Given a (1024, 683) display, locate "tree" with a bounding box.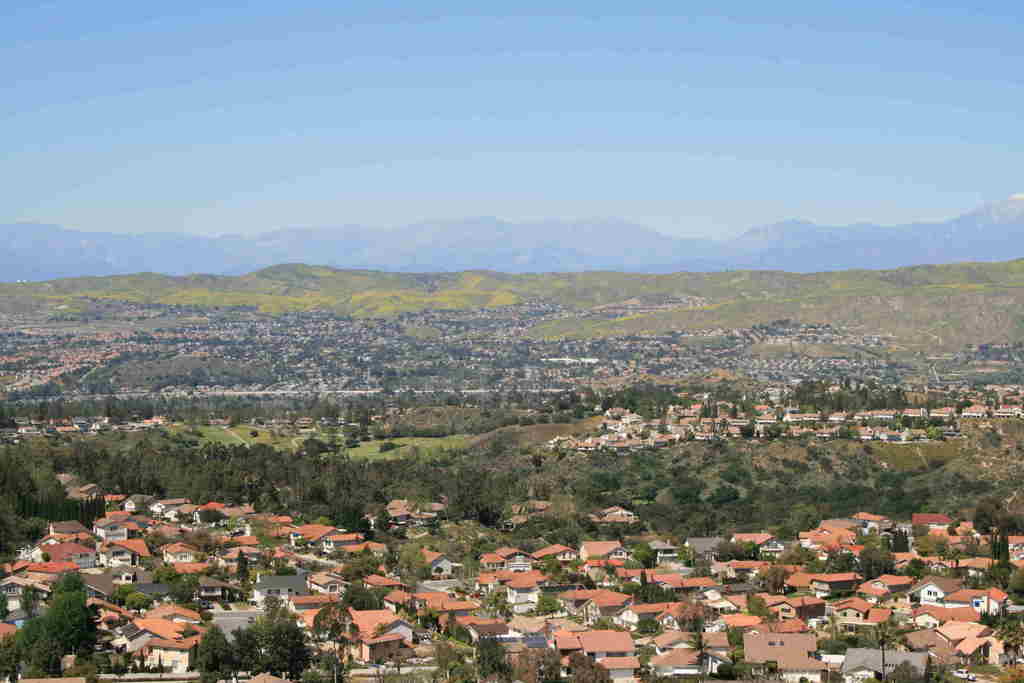
Located: x1=568 y1=389 x2=577 y2=402.
